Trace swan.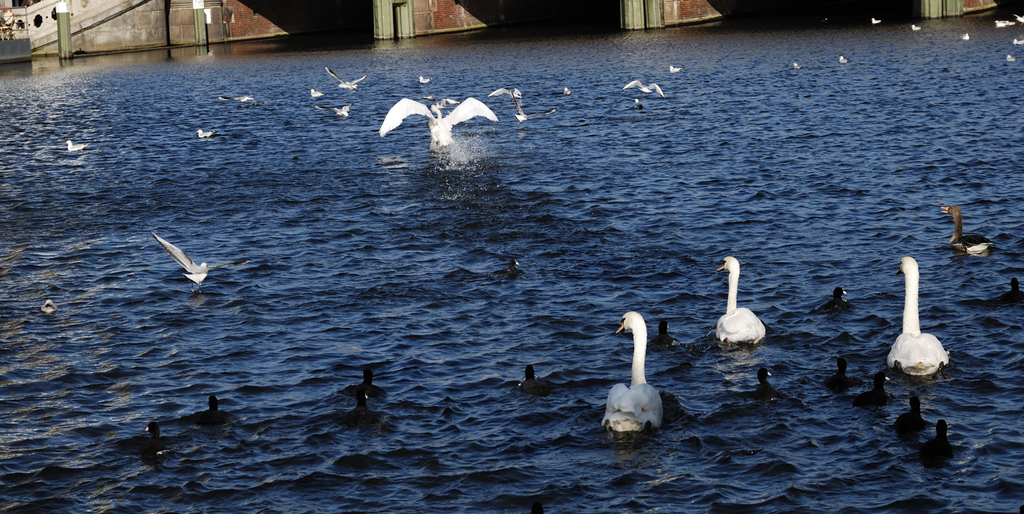
Traced to select_region(603, 311, 666, 436).
